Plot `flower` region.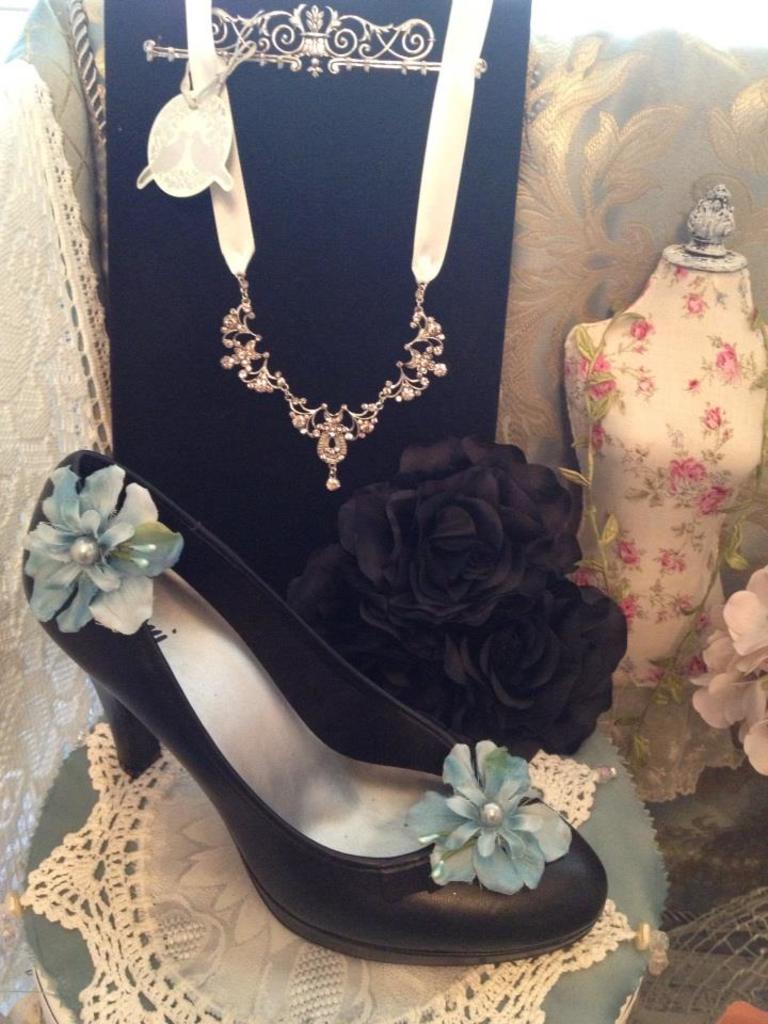
Plotted at bbox(627, 596, 639, 625).
